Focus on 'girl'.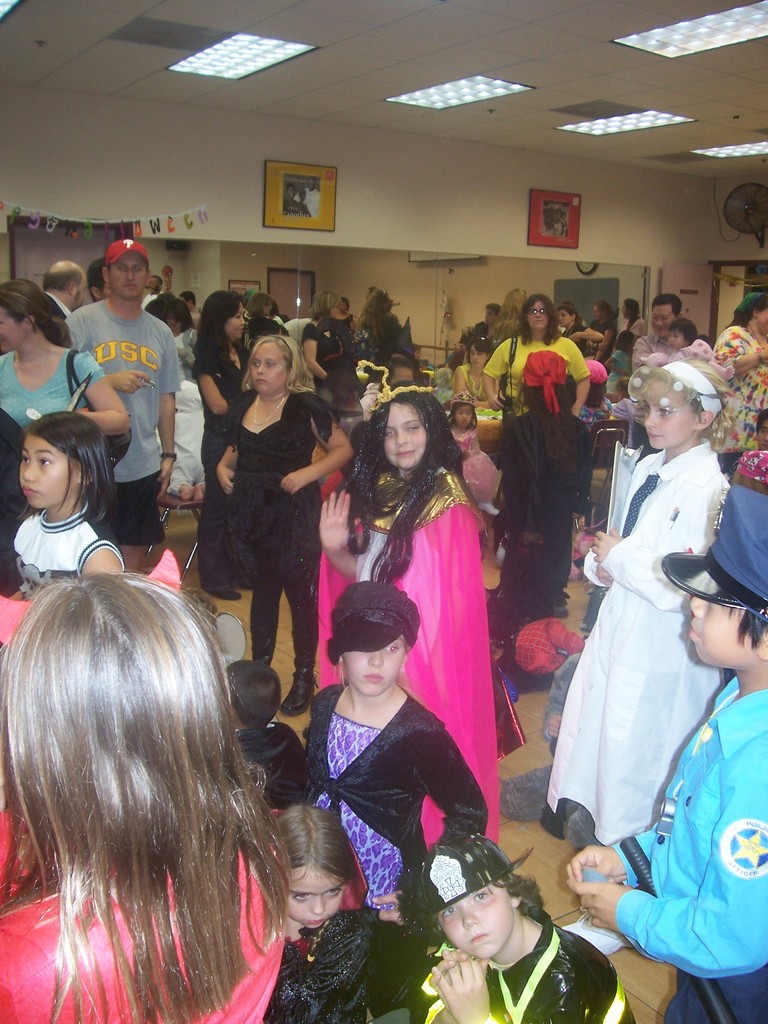
Focused at 545, 351, 730, 841.
